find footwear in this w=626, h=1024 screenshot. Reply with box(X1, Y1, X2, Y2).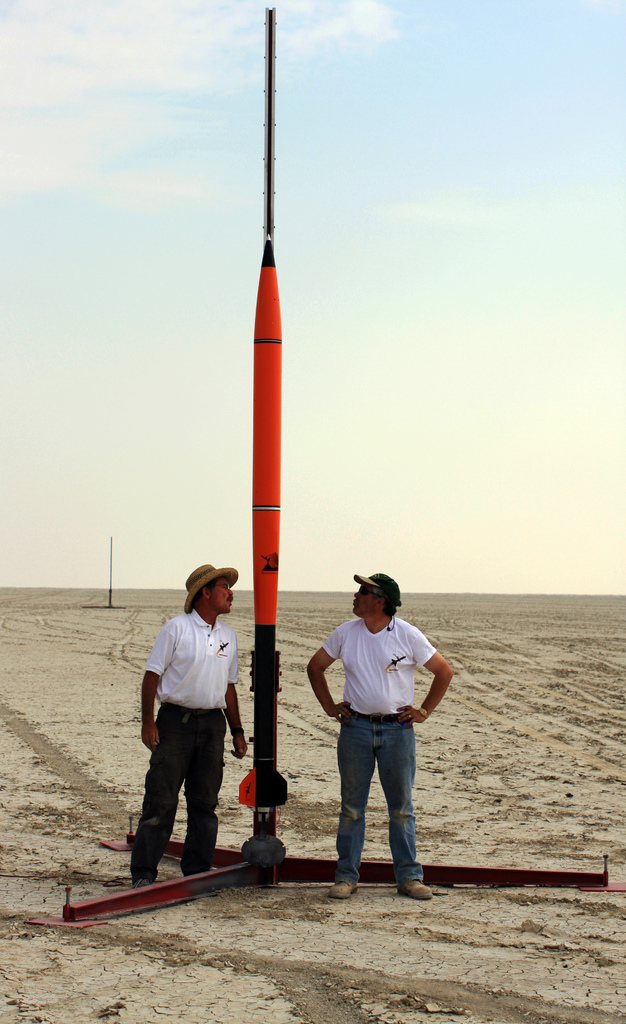
box(133, 877, 150, 888).
